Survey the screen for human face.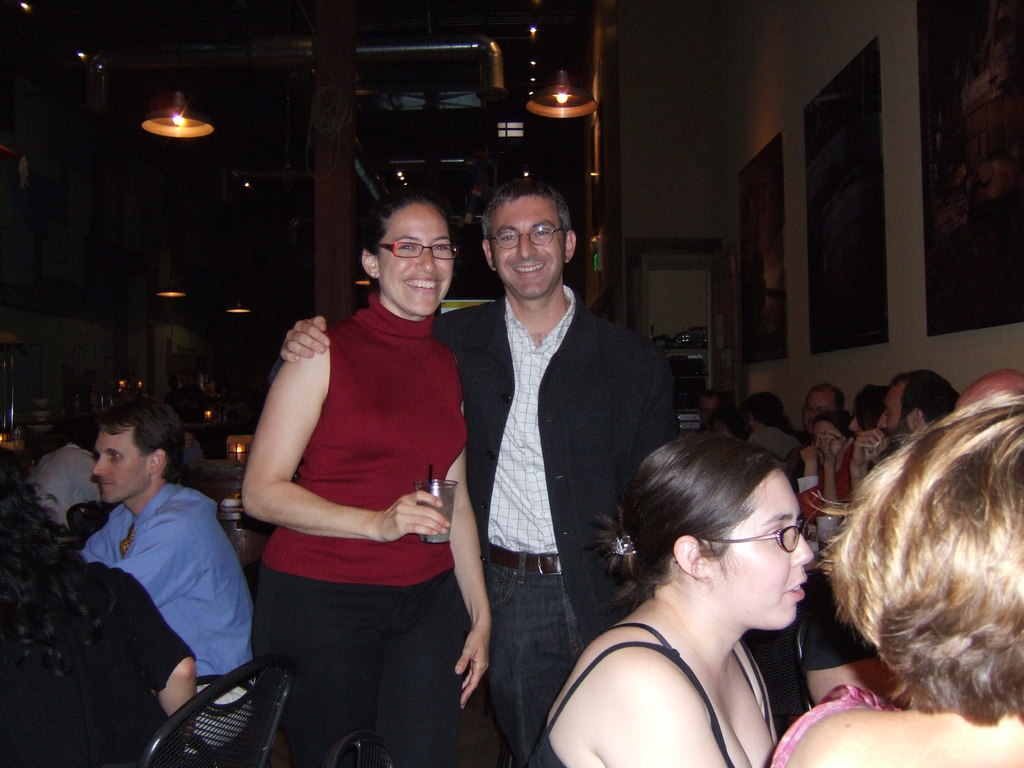
Survey found: [88,426,152,504].
